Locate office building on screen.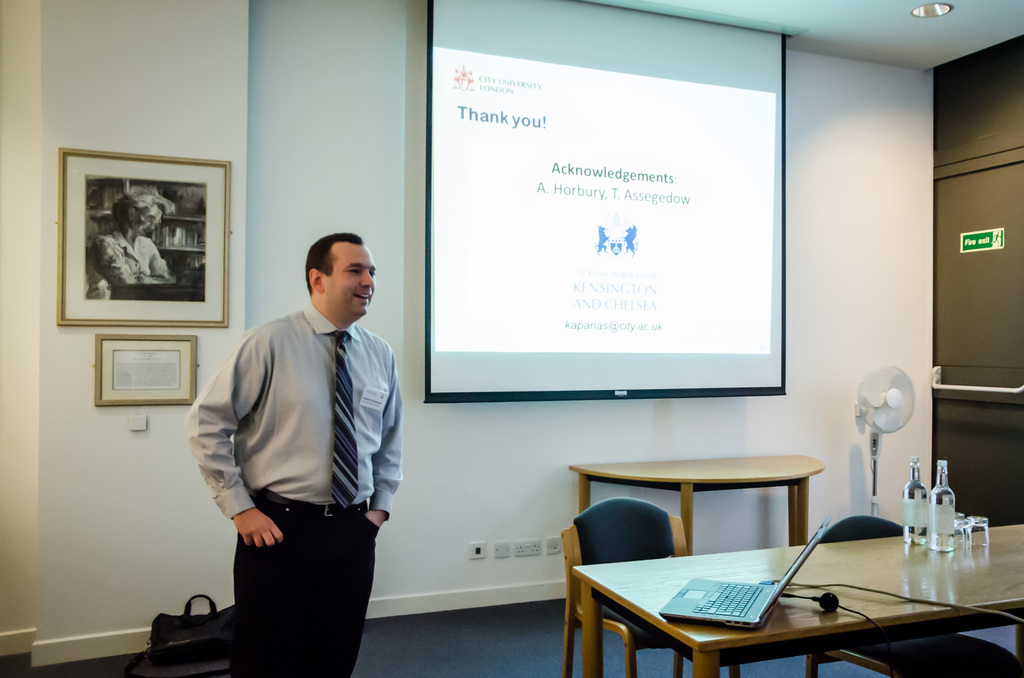
On screen at pyautogui.locateOnScreen(0, 0, 1023, 677).
